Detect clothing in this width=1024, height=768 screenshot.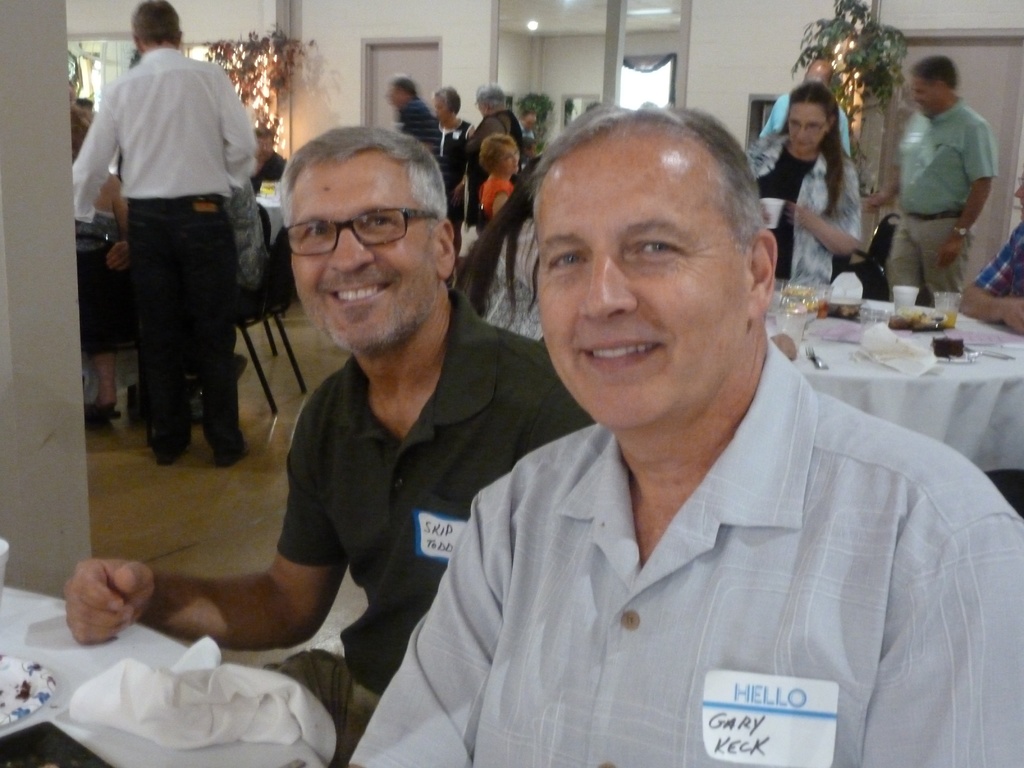
Detection: detection(273, 287, 595, 767).
